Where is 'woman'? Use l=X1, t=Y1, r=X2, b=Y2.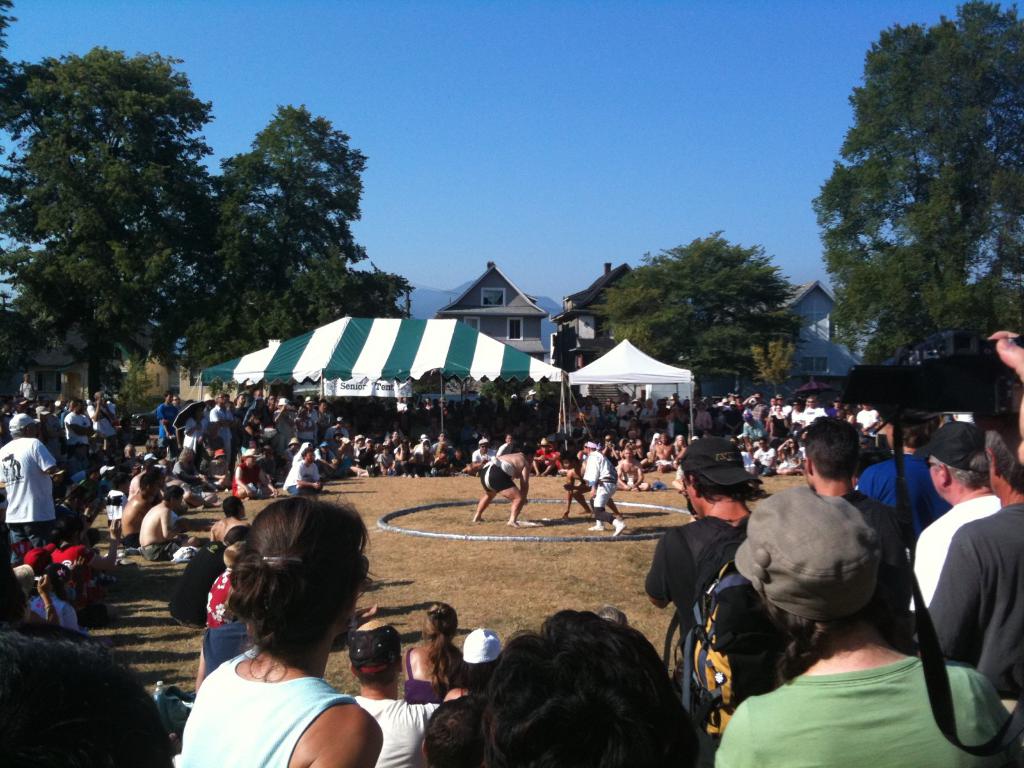
l=42, t=513, r=128, b=614.
